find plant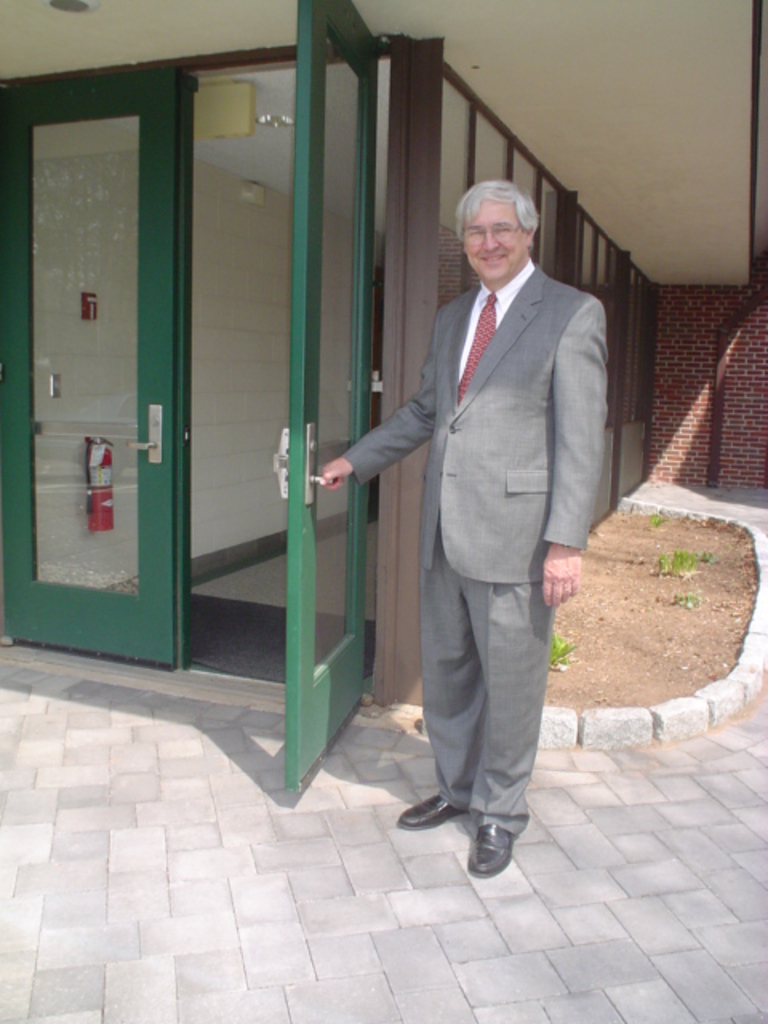
l=656, t=544, r=714, b=581
